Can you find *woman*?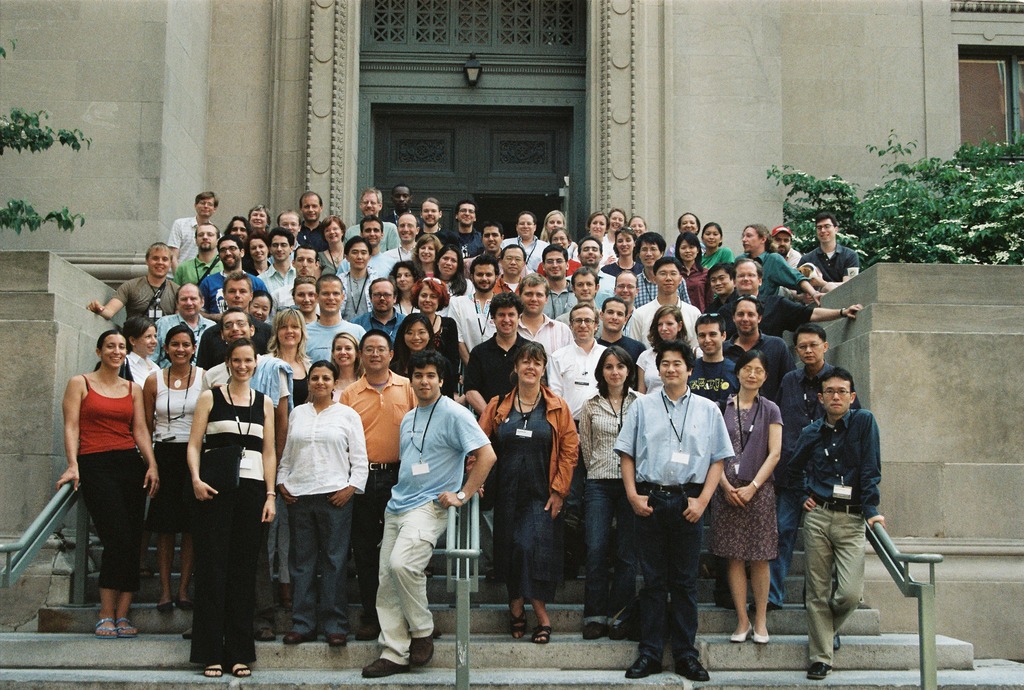
Yes, bounding box: [left=182, top=337, right=274, bottom=678].
